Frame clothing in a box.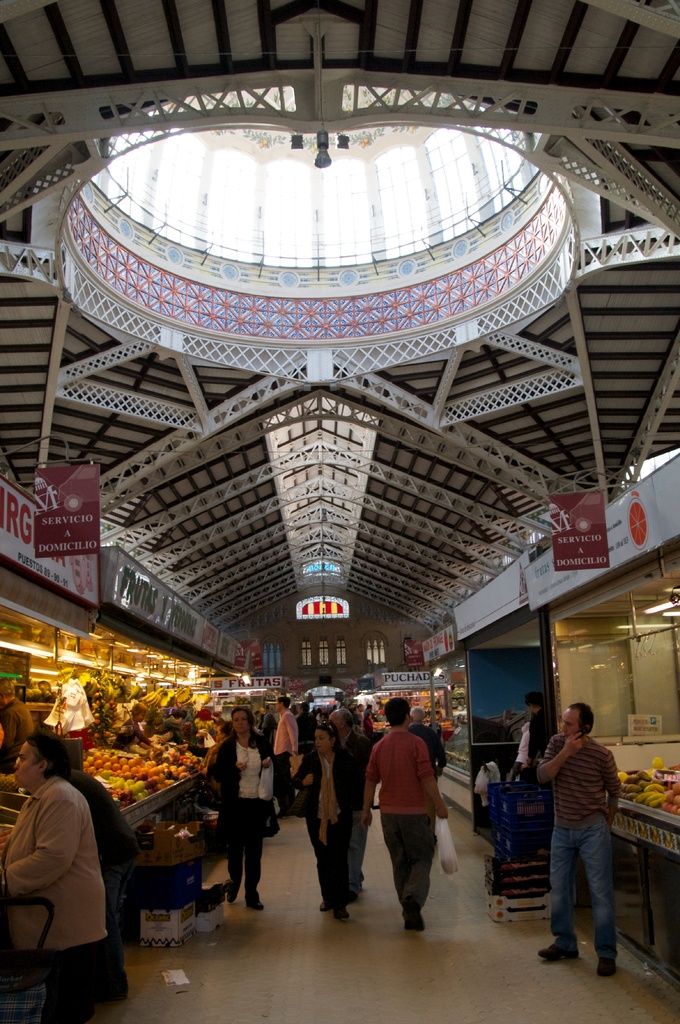
left=297, top=748, right=348, bottom=902.
